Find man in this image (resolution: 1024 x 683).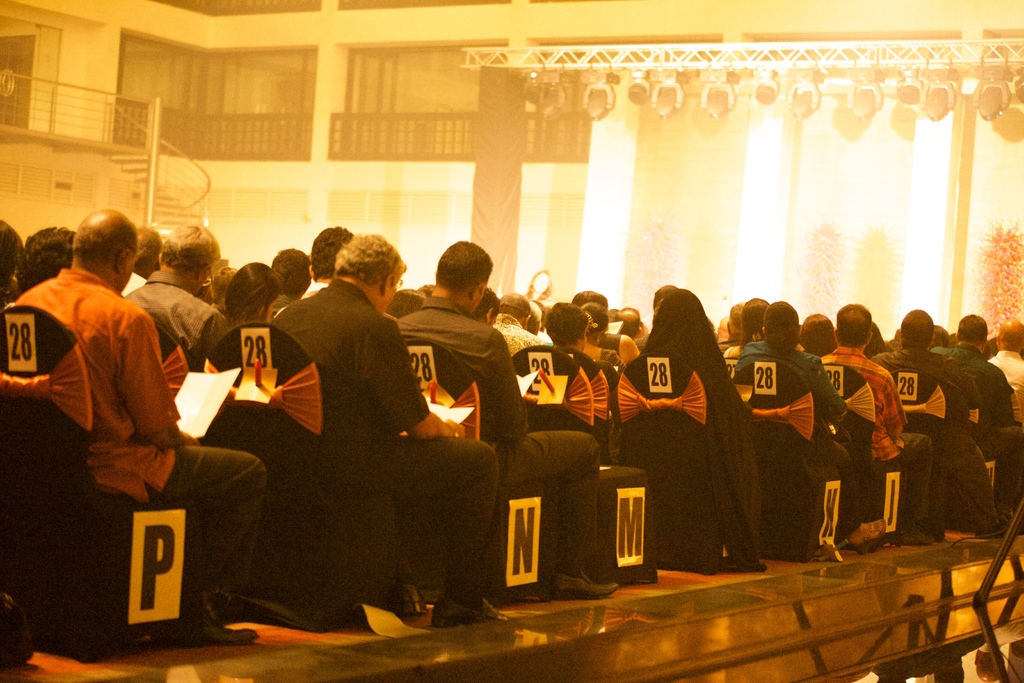
detection(617, 306, 637, 340).
